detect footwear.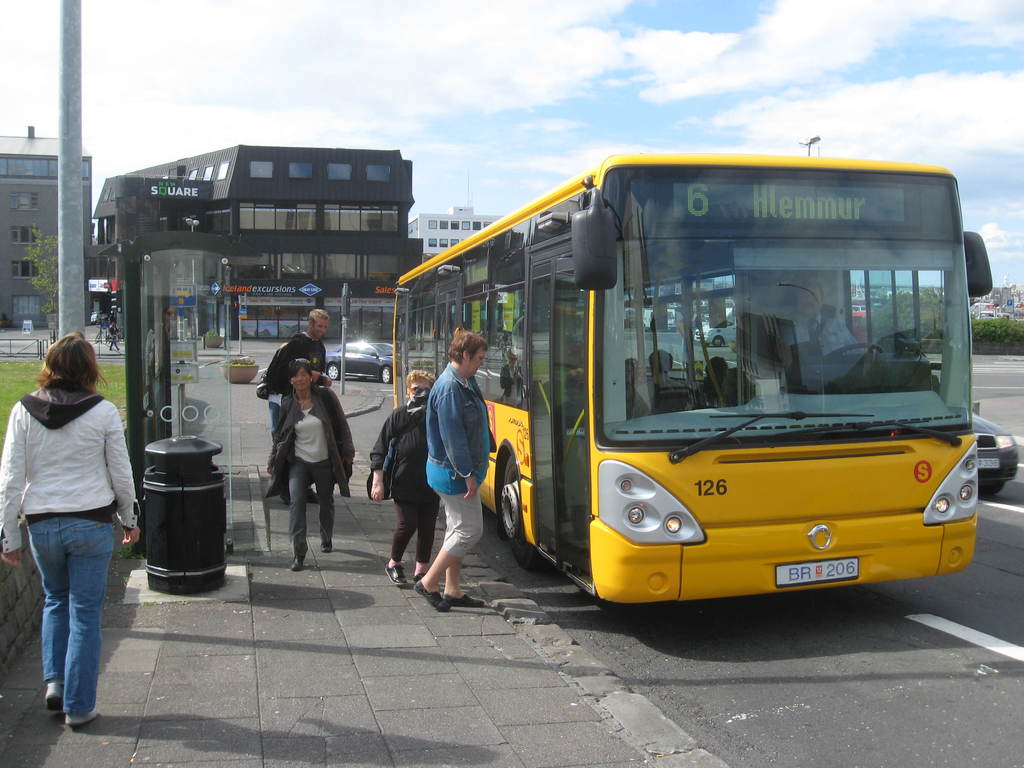
Detected at <bbox>410, 581, 452, 611</bbox>.
